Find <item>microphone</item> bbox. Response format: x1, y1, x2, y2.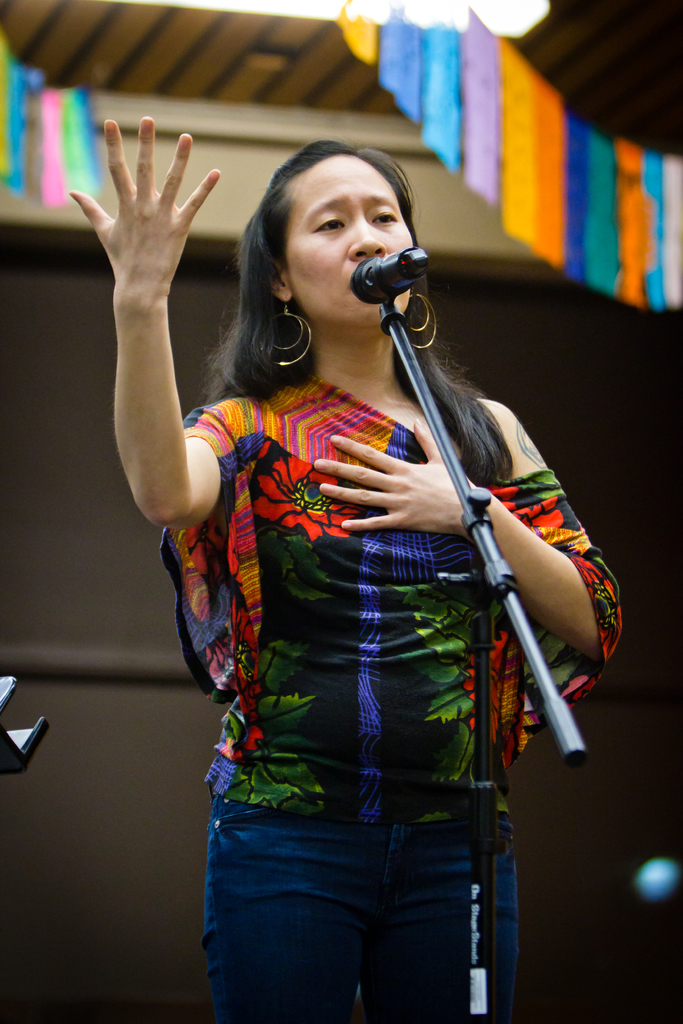
349, 241, 426, 303.
